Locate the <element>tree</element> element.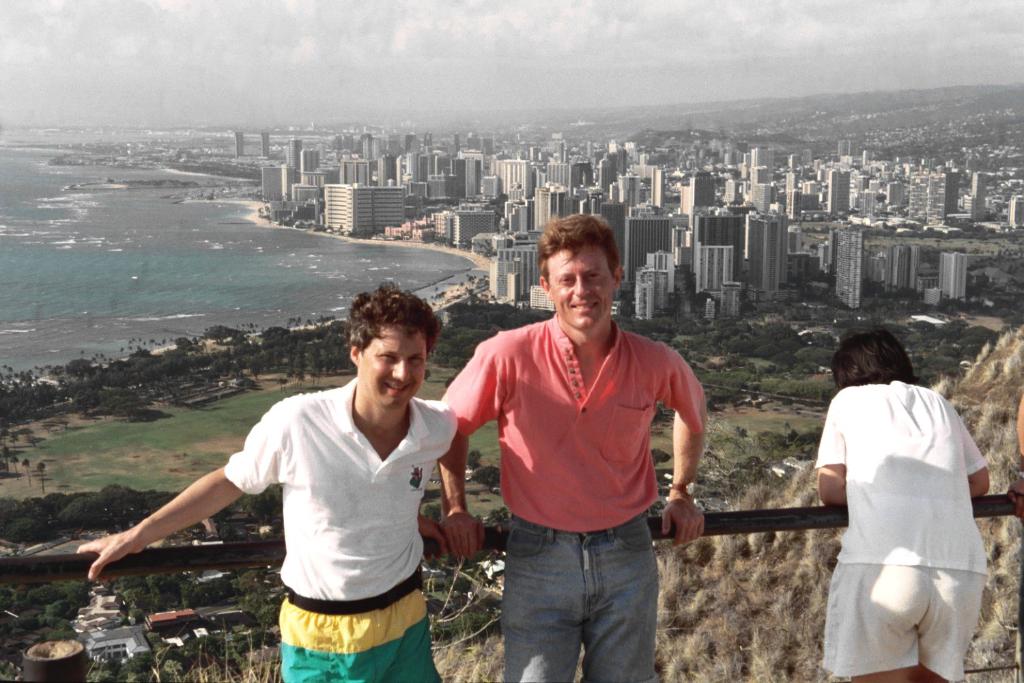
Element bbox: pyautogui.locateOnScreen(12, 455, 20, 482).
